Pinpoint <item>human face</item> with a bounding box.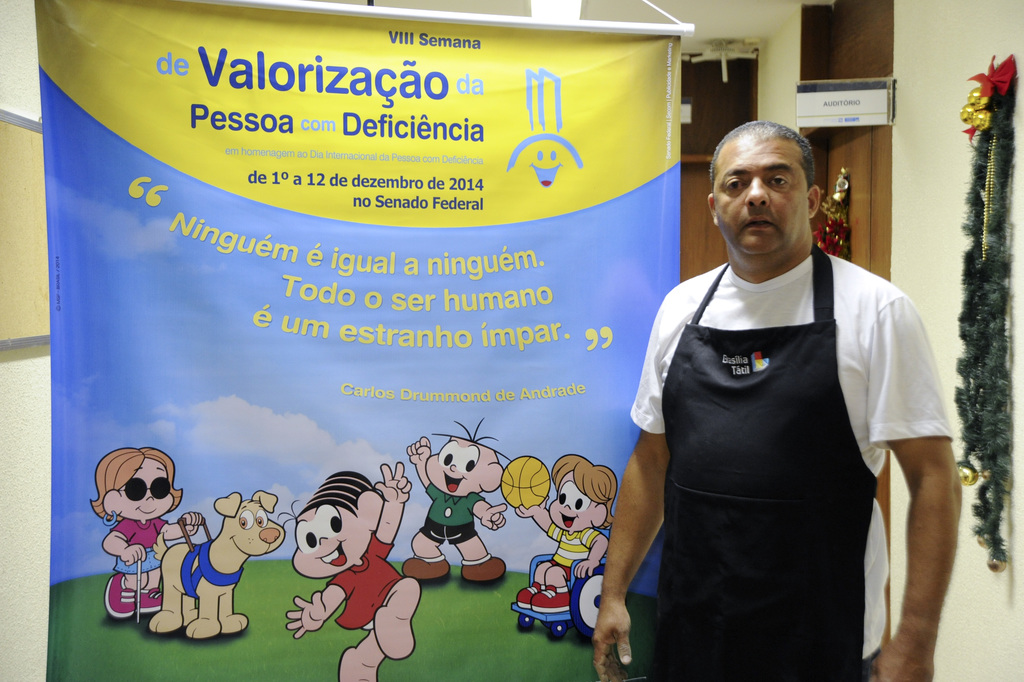
pyautogui.locateOnScreen(293, 499, 375, 570).
